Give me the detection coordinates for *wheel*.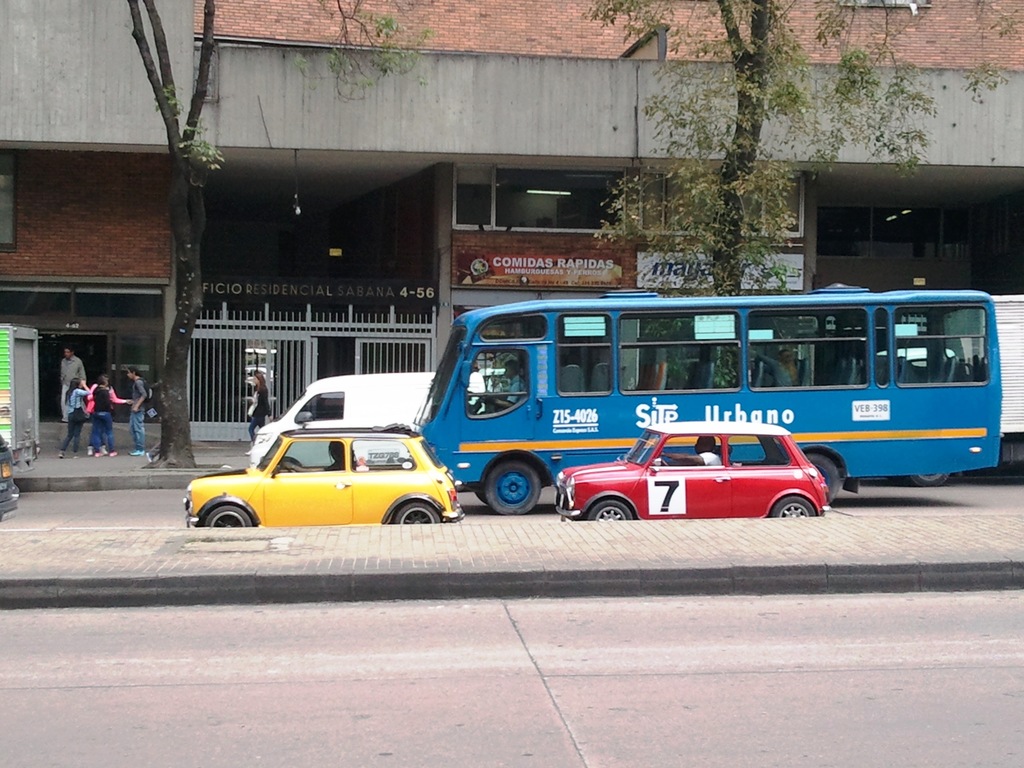
914/472/973/484.
